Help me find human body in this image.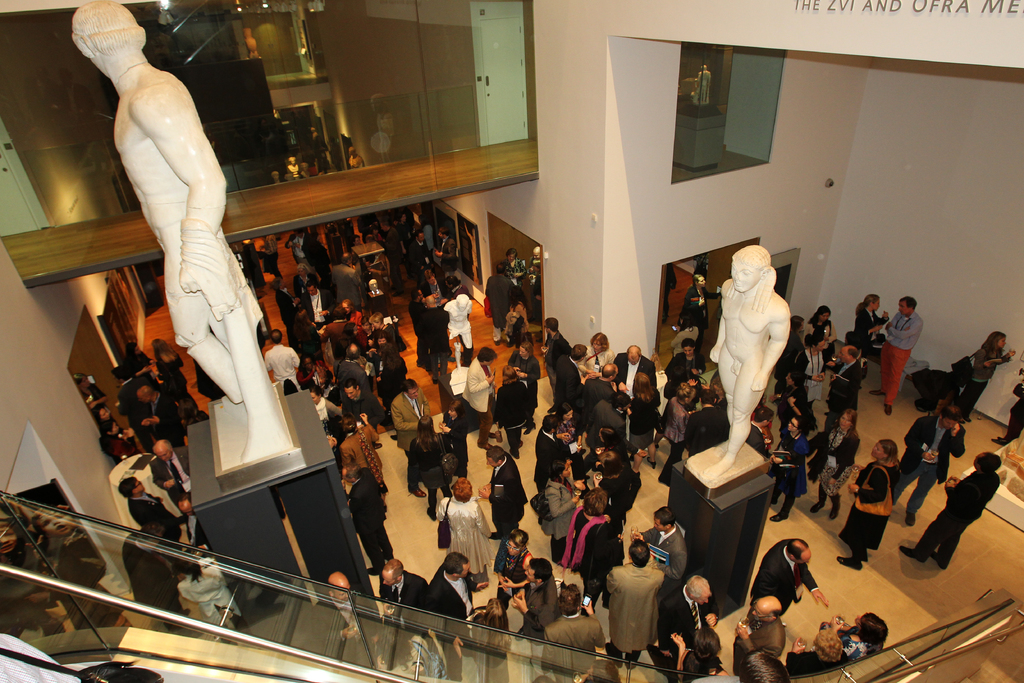
Found it: box(990, 369, 1023, 441).
